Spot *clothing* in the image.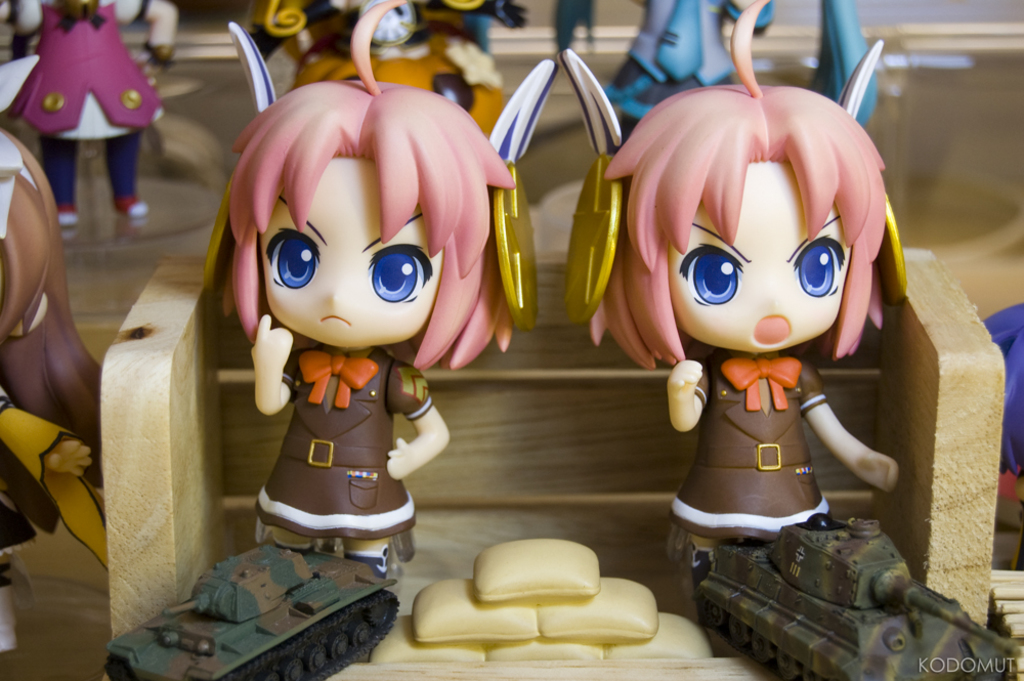
*clothing* found at [x1=668, y1=359, x2=838, y2=541].
